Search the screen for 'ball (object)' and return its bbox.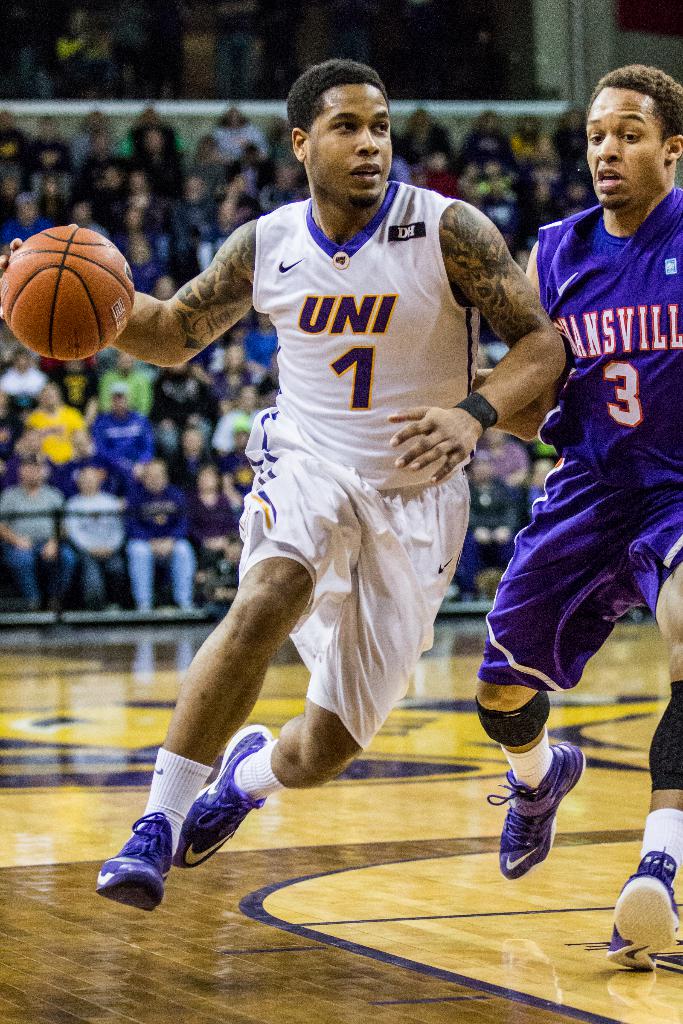
Found: 0 225 135 357.
